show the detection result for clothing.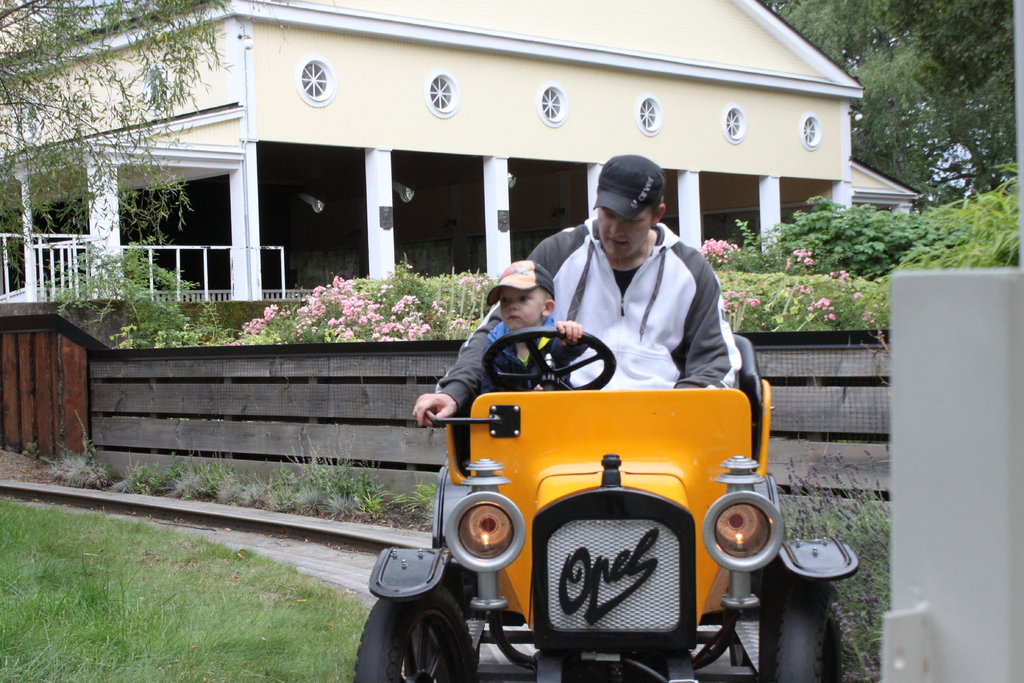
region(479, 318, 586, 397).
